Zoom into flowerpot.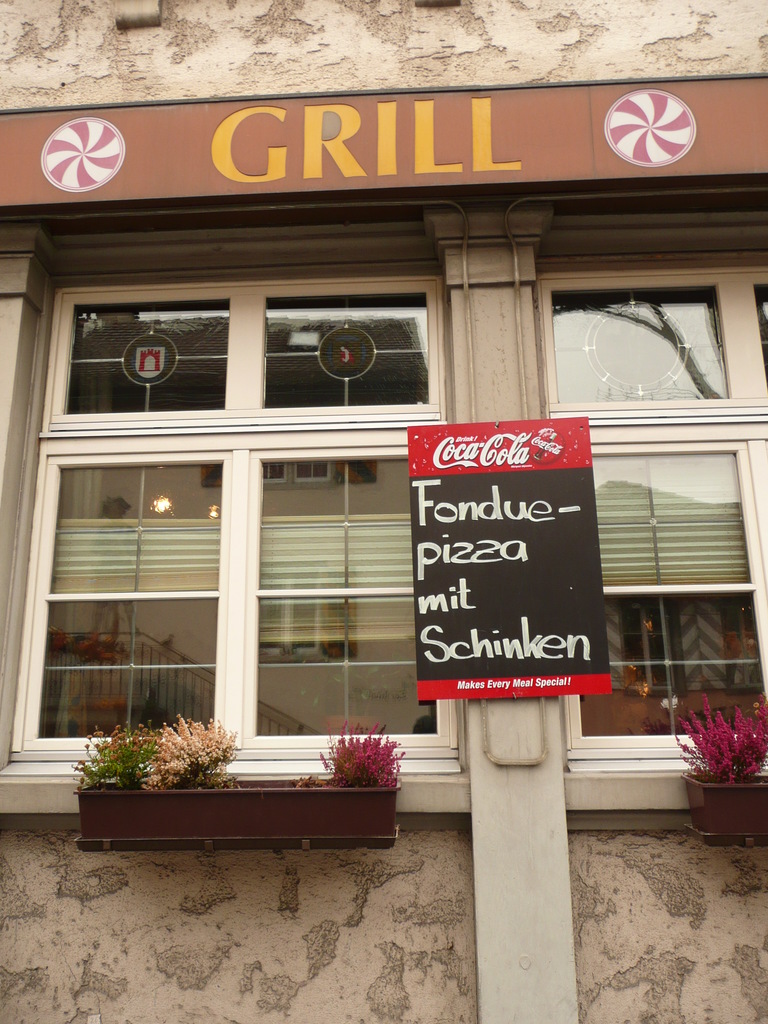
Zoom target: (63,735,399,845).
